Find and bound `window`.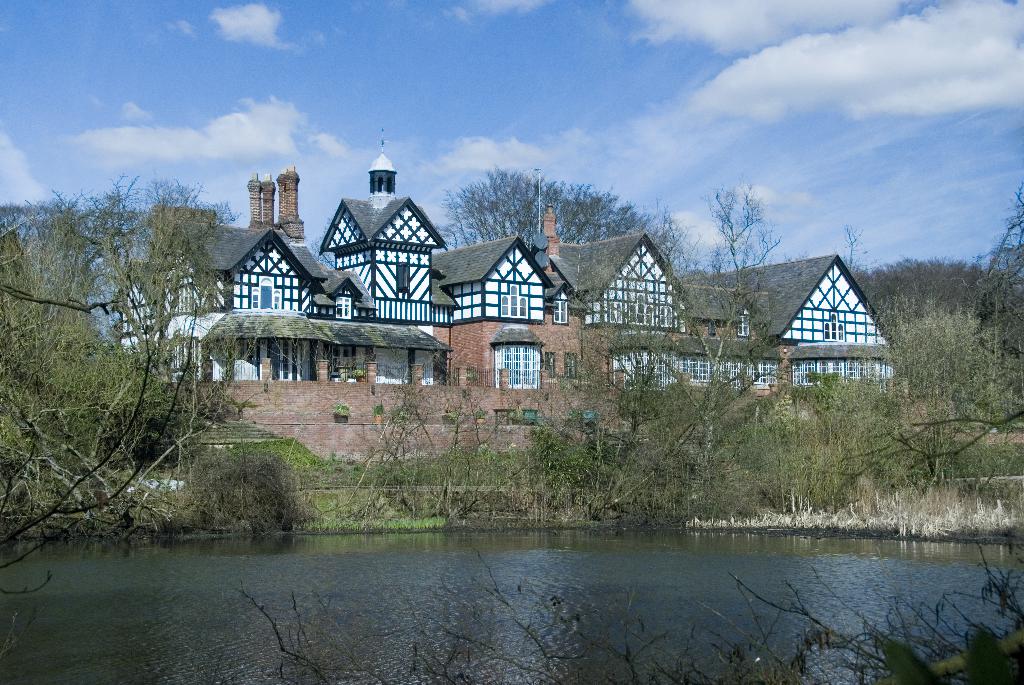
Bound: 817/311/850/348.
